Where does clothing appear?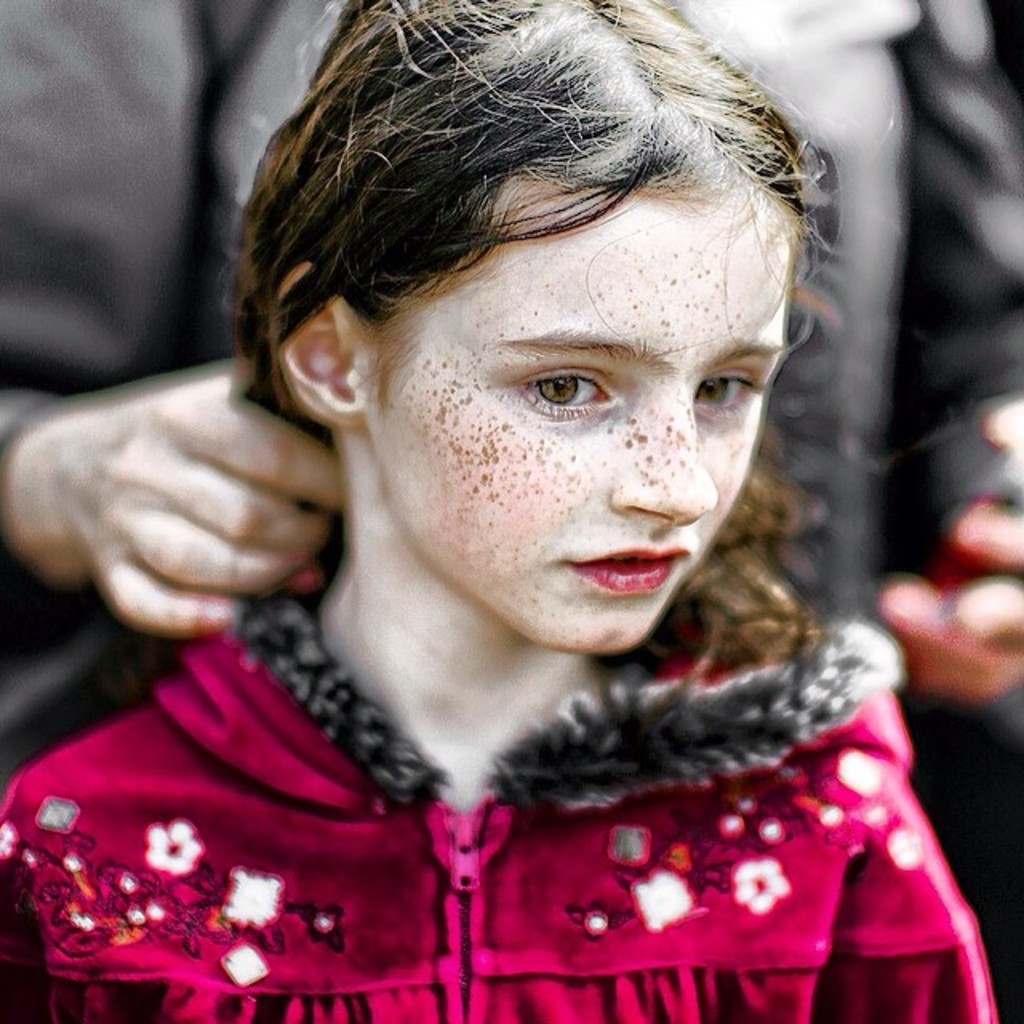
Appears at {"x1": 0, "y1": 542, "x2": 1023, "y2": 994}.
